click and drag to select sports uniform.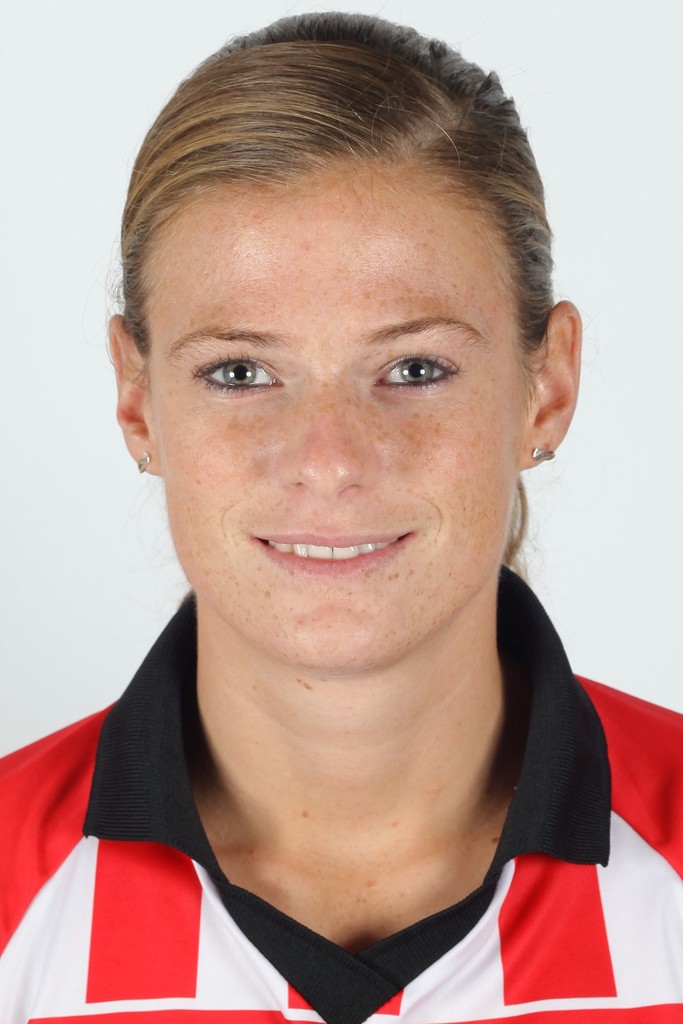
Selection: {"left": 0, "top": 586, "right": 682, "bottom": 1023}.
